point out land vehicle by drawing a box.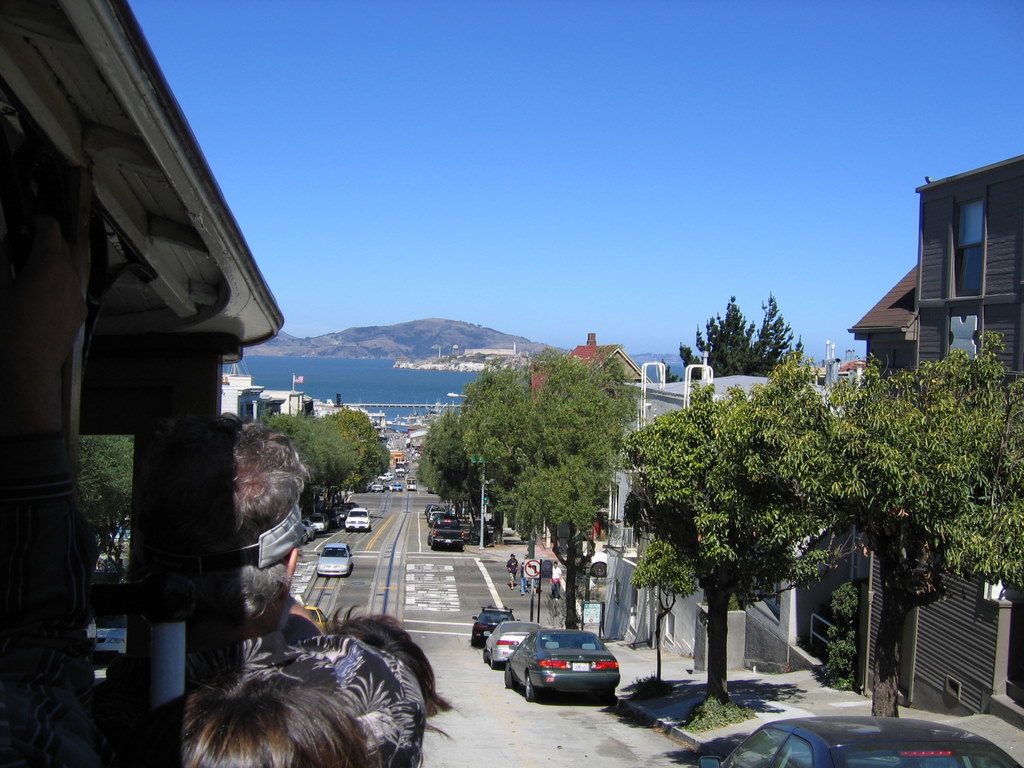
crop(470, 603, 522, 649).
